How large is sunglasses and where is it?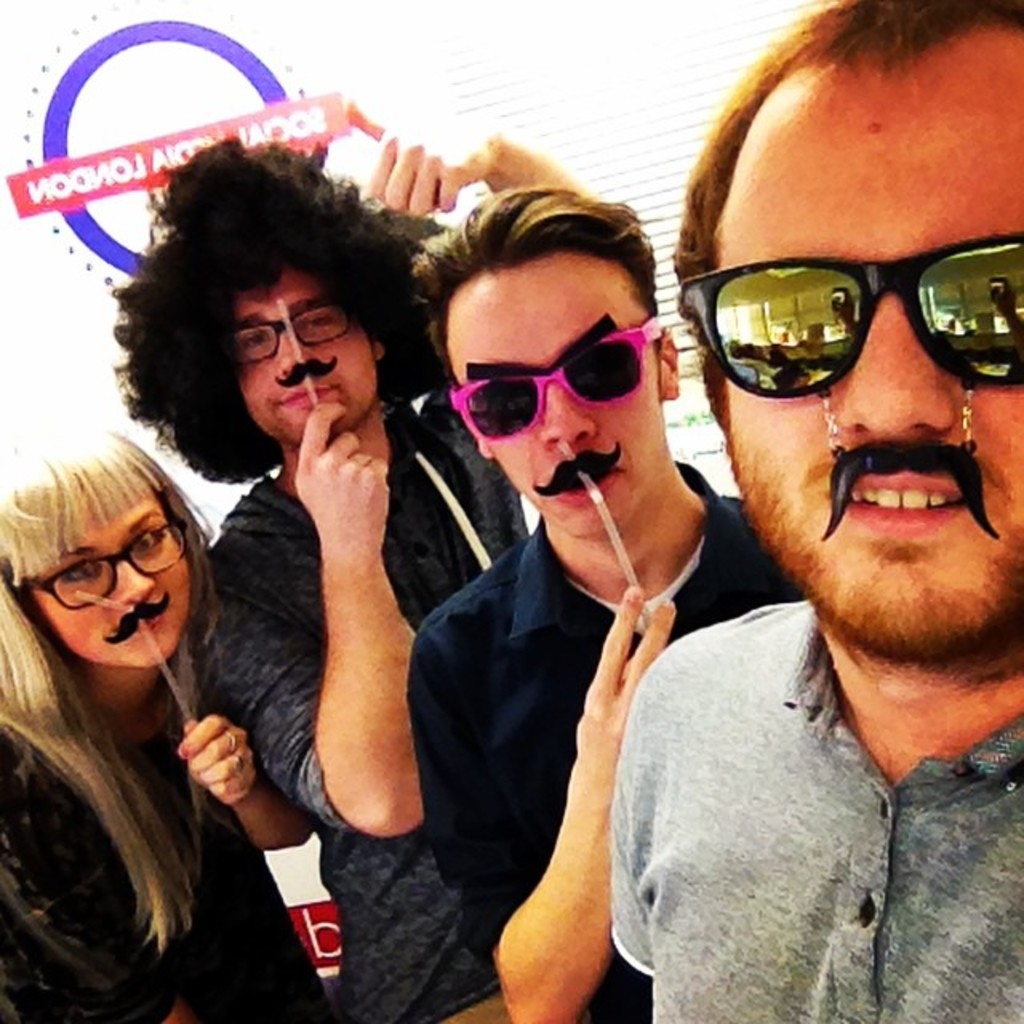
Bounding box: bbox=(443, 298, 672, 442).
